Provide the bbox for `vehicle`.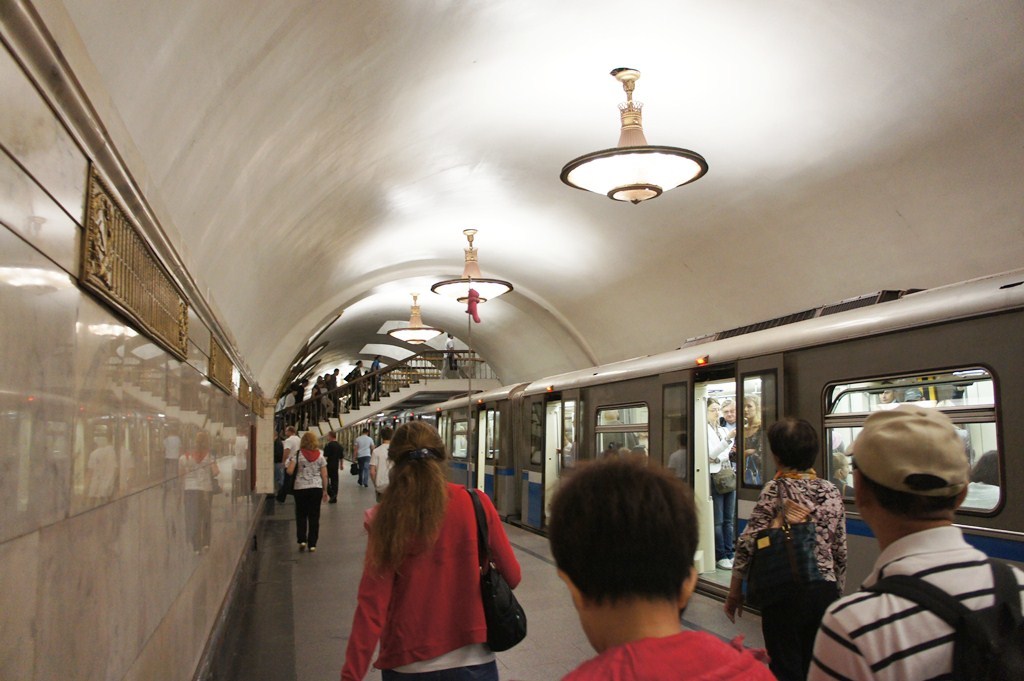
318:270:1023:616.
